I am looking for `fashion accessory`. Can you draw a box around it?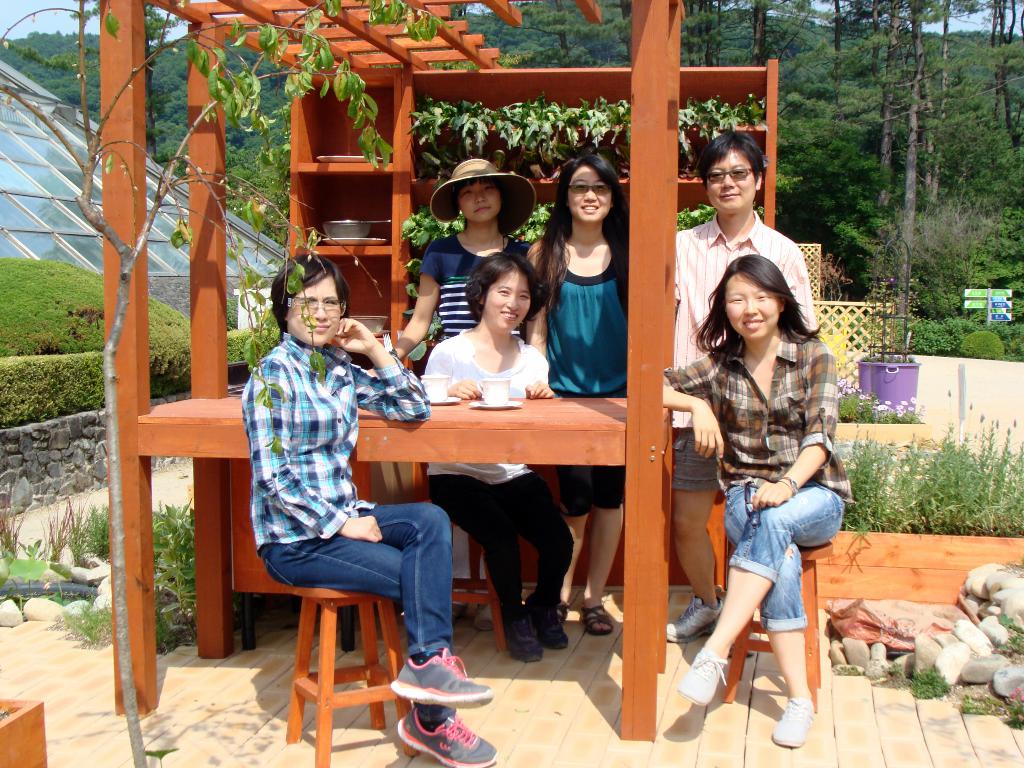
Sure, the bounding box is 502:630:543:660.
